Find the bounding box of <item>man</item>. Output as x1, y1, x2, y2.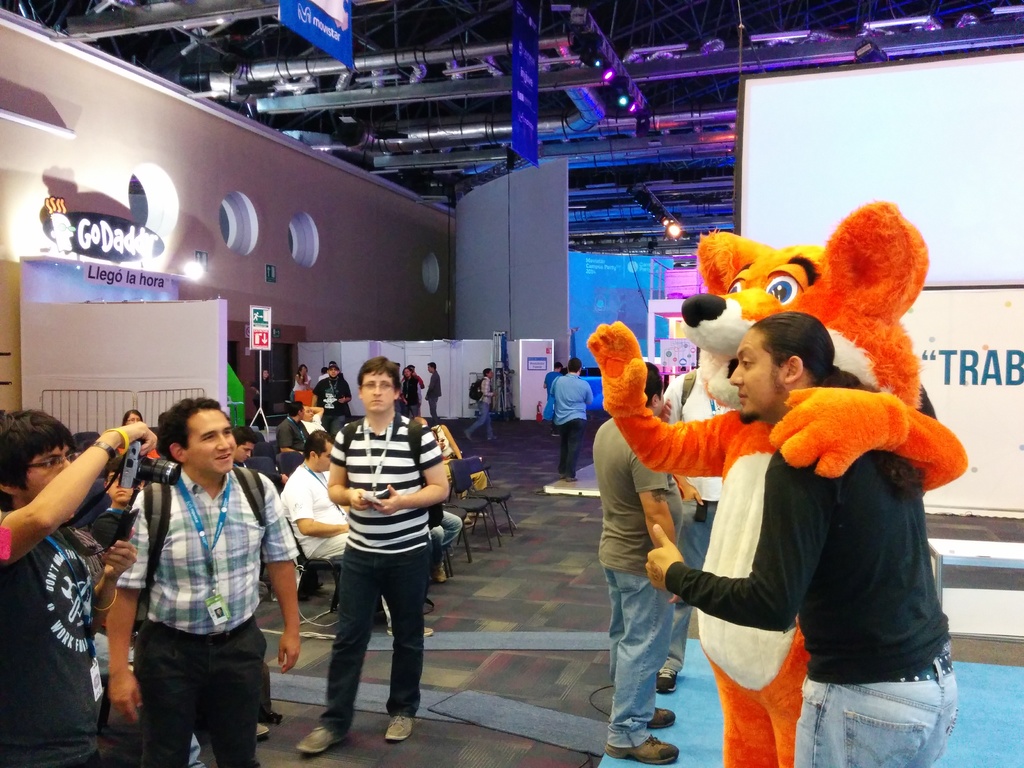
280, 426, 435, 638.
